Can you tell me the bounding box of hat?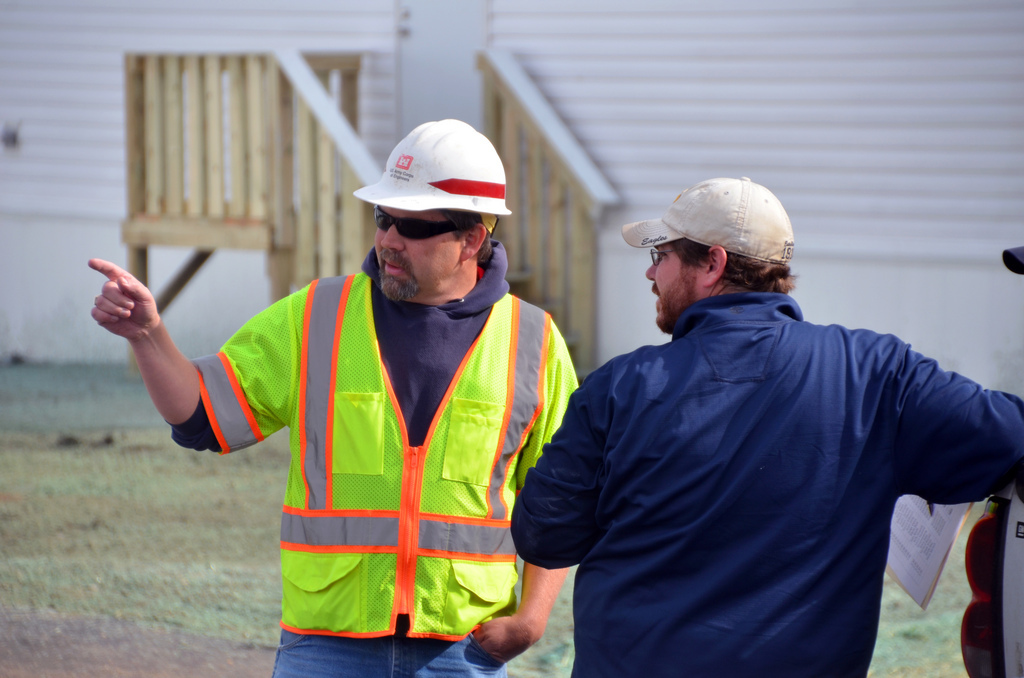
bbox(621, 170, 789, 262).
